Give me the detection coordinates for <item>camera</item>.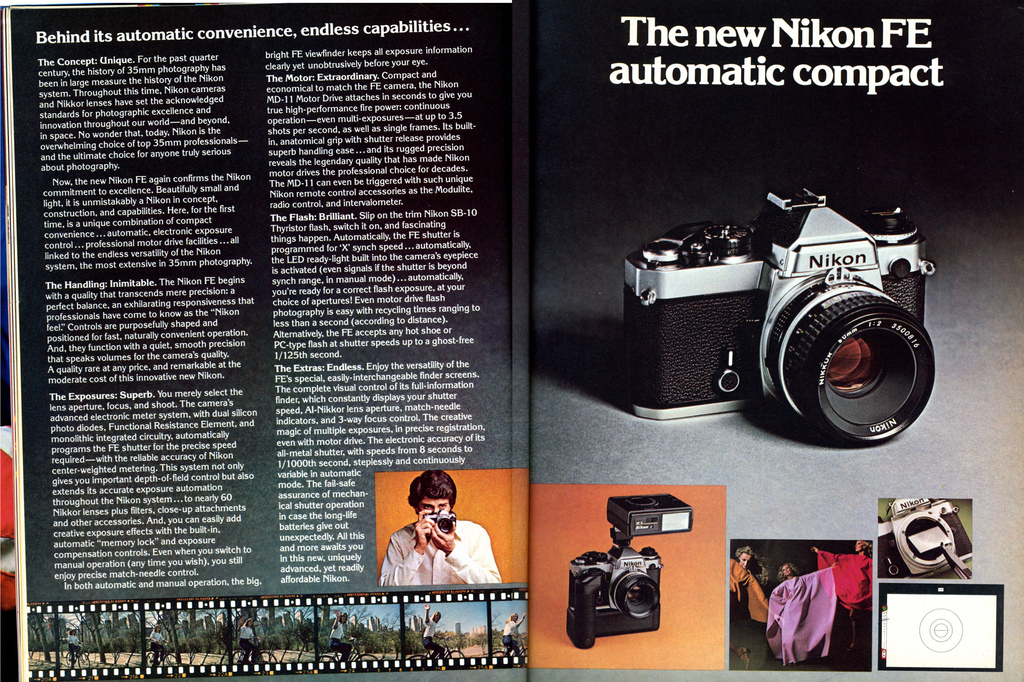
detection(877, 494, 977, 580).
